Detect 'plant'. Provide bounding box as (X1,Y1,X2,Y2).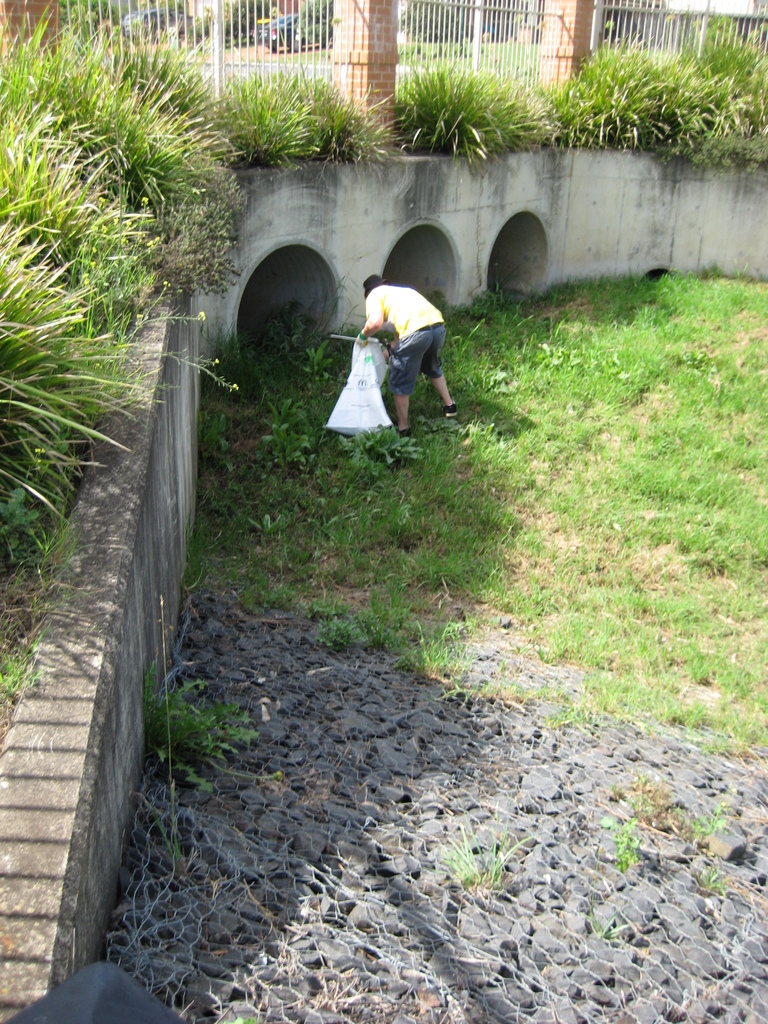
(130,614,280,805).
